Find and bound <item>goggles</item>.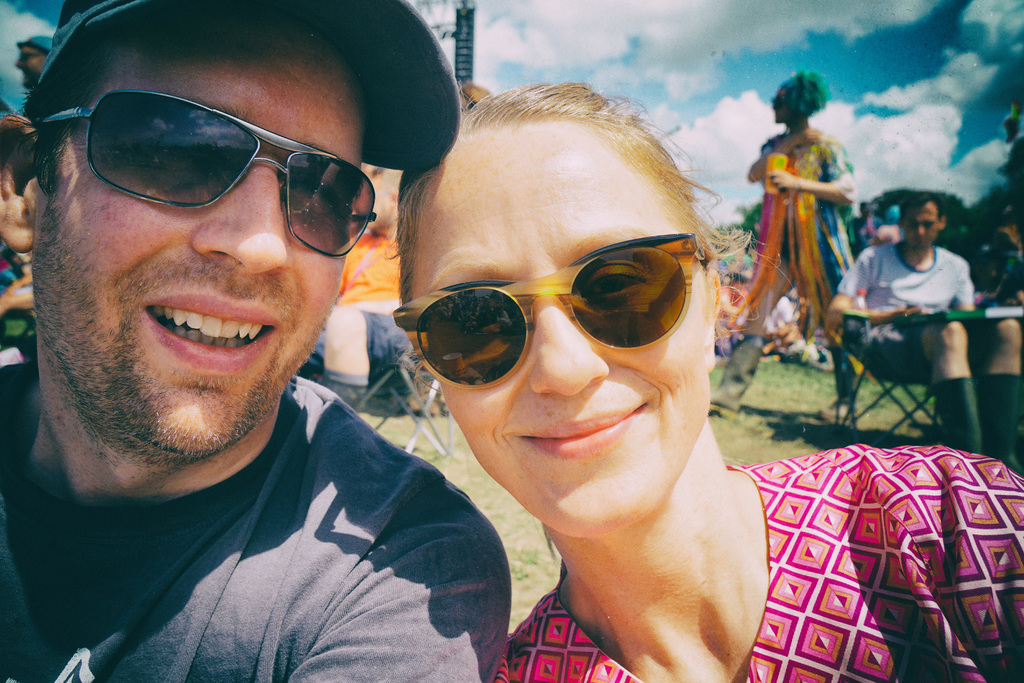
Bound: bbox=[39, 92, 375, 253].
